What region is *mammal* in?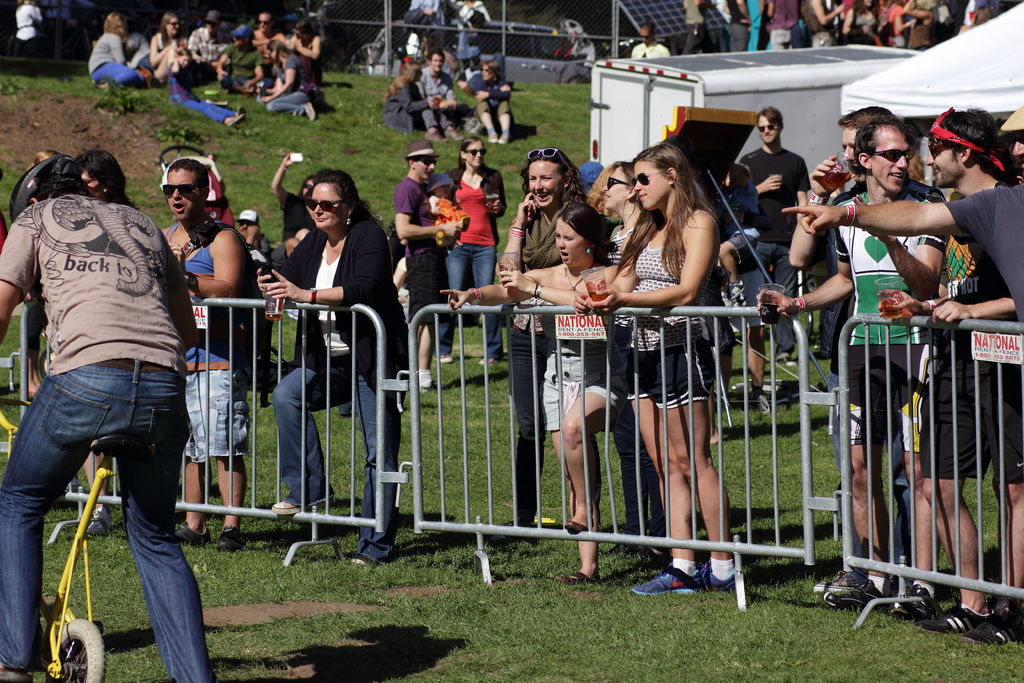
locate(394, 136, 465, 391).
